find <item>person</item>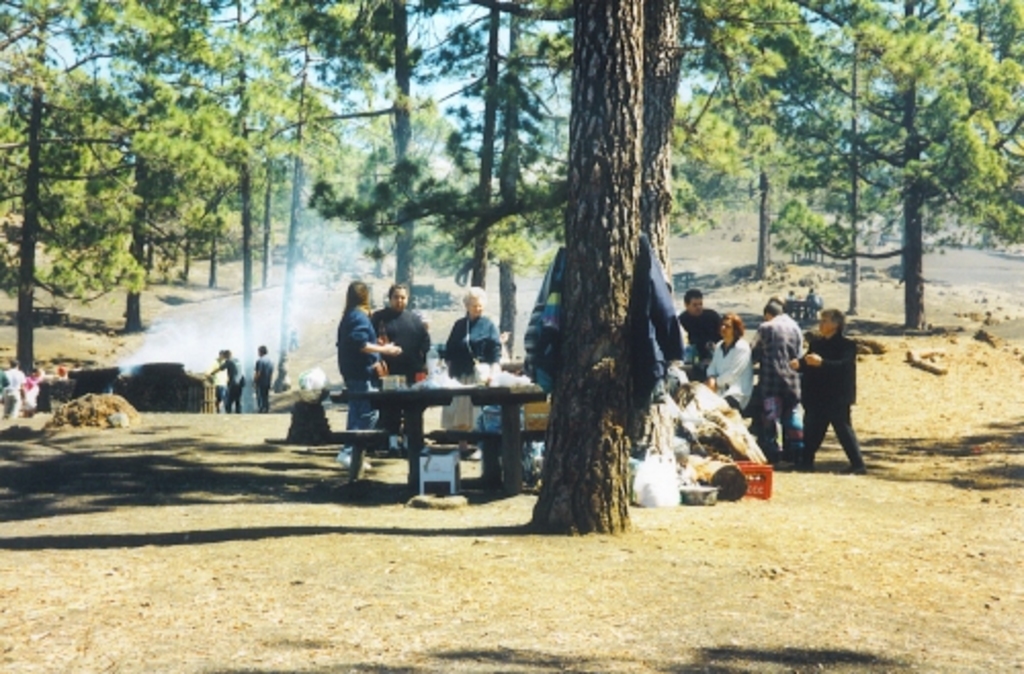
(446,283,498,457)
